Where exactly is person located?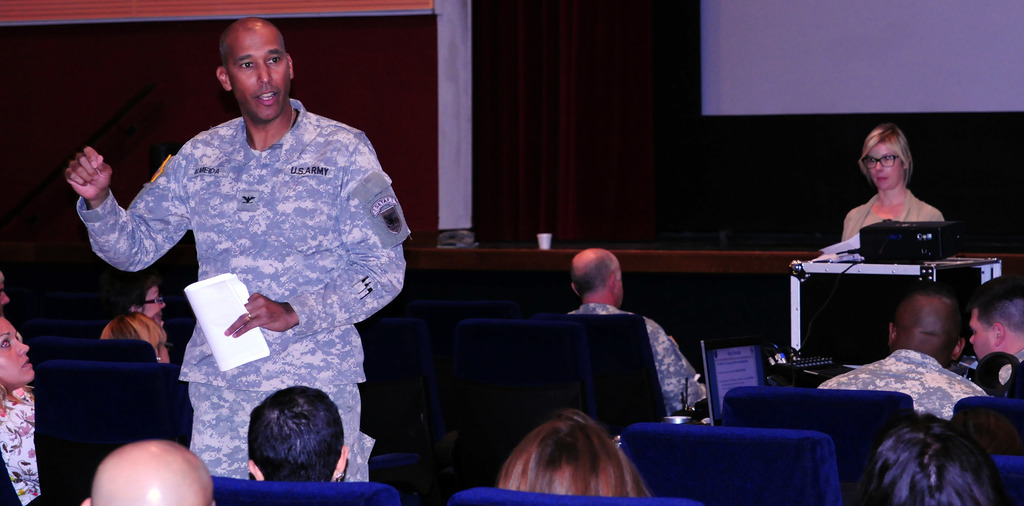
Its bounding box is Rect(828, 124, 959, 261).
